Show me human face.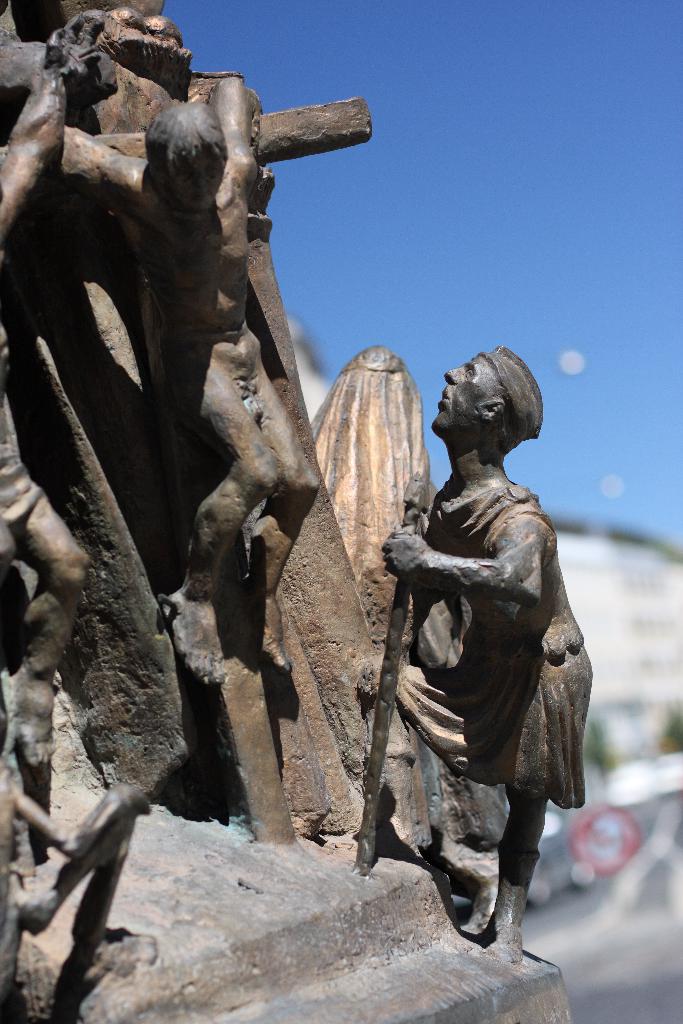
human face is here: Rect(429, 355, 504, 441).
